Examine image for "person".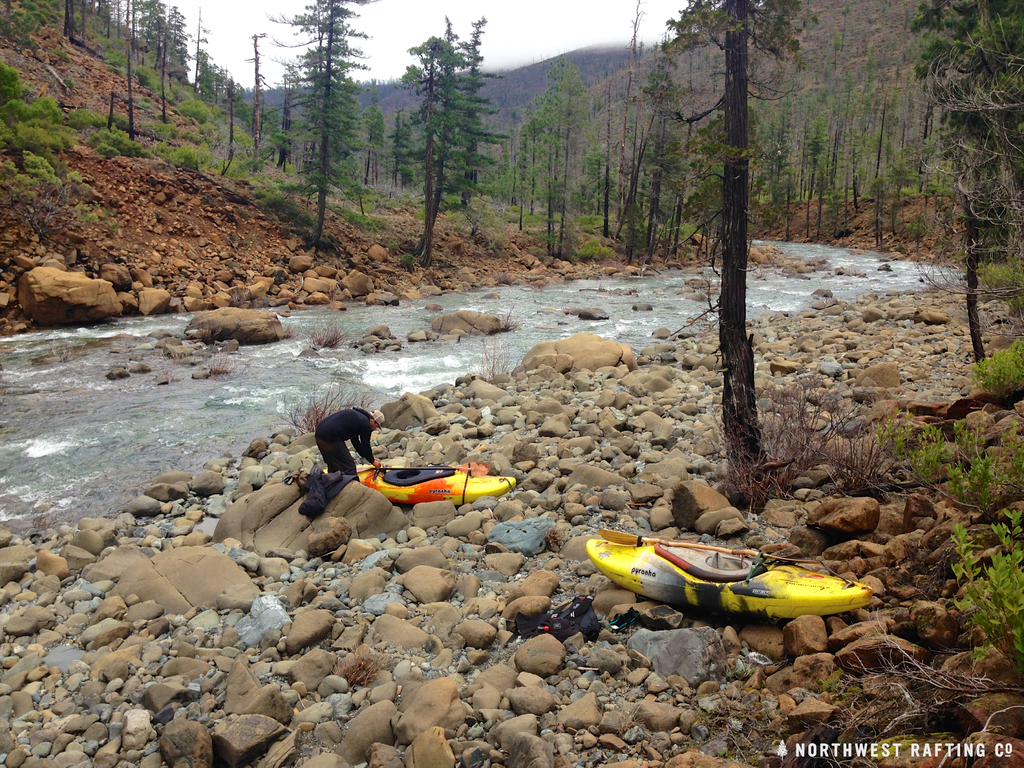
Examination result: bbox(307, 408, 381, 499).
